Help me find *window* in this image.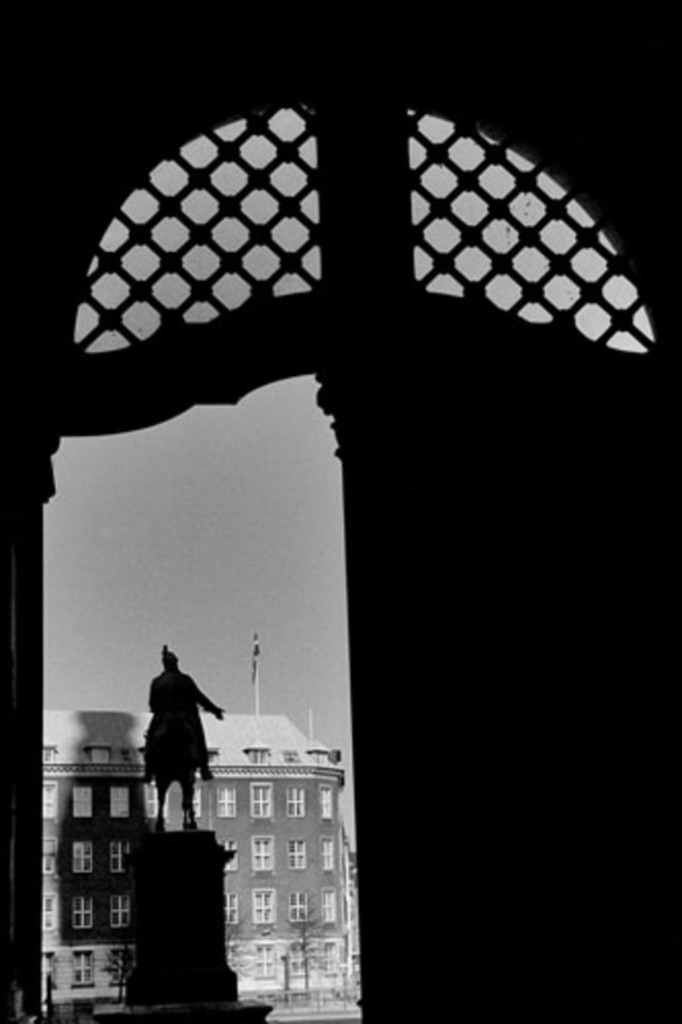
Found it: pyautogui.locateOnScreen(40, 832, 59, 878).
